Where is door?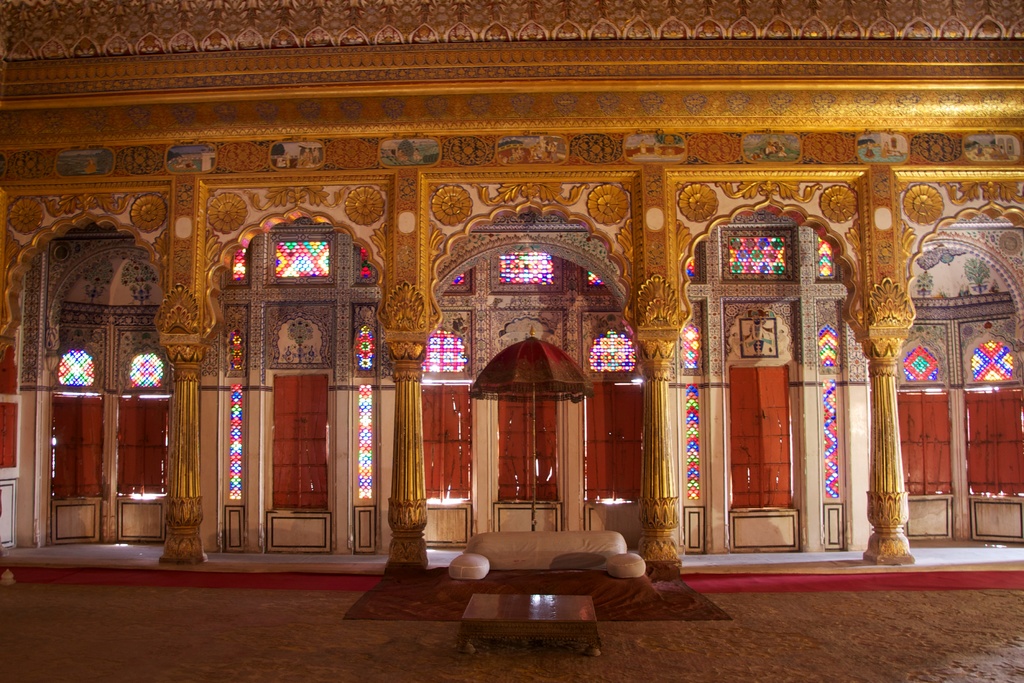
266, 367, 332, 513.
